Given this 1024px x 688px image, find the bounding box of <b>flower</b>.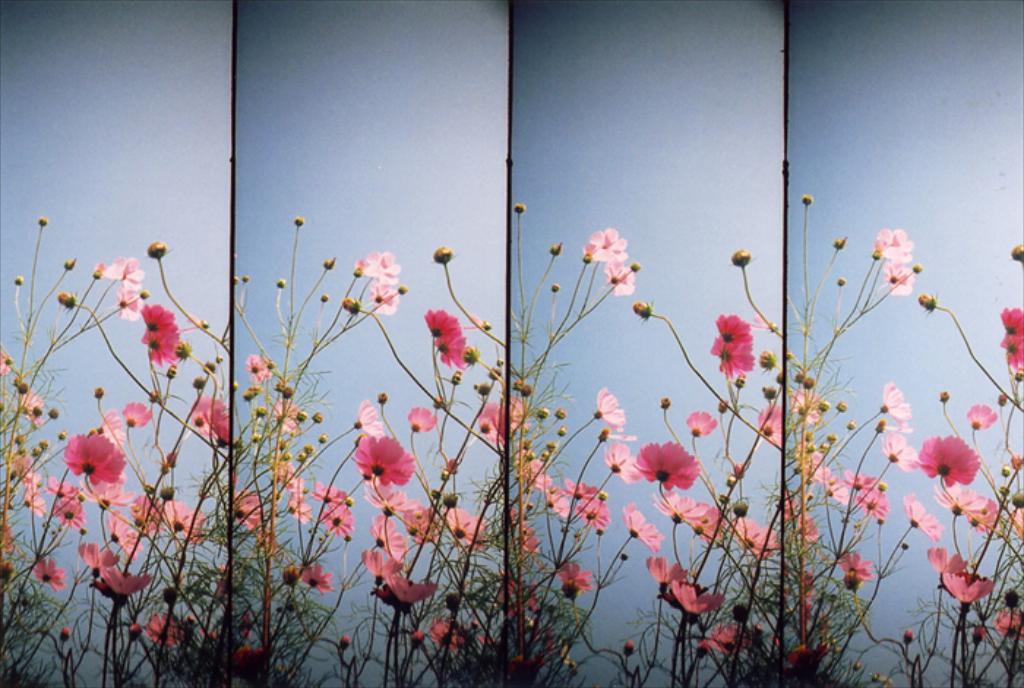
box=[547, 439, 559, 454].
